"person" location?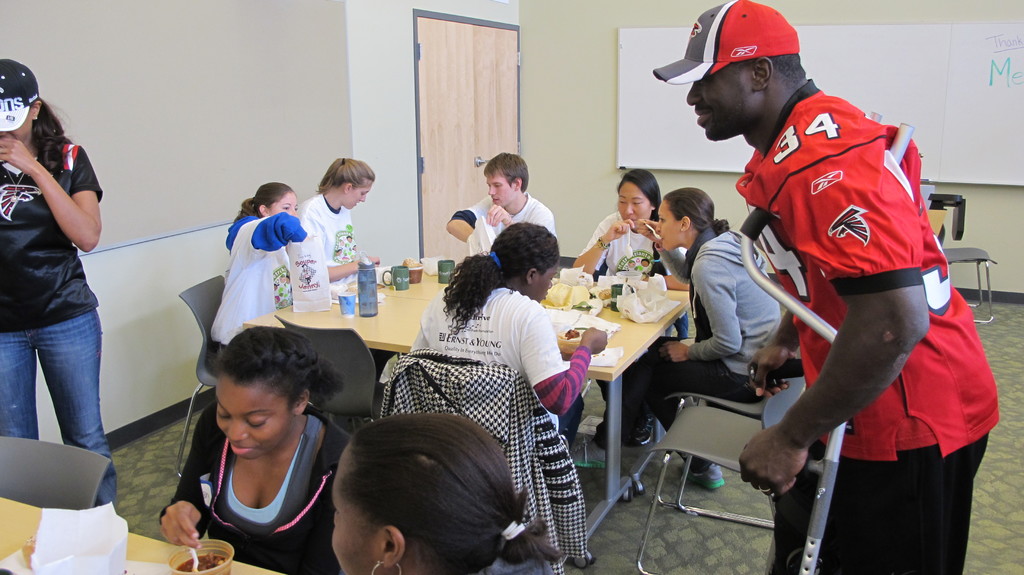
select_region(328, 410, 563, 574)
